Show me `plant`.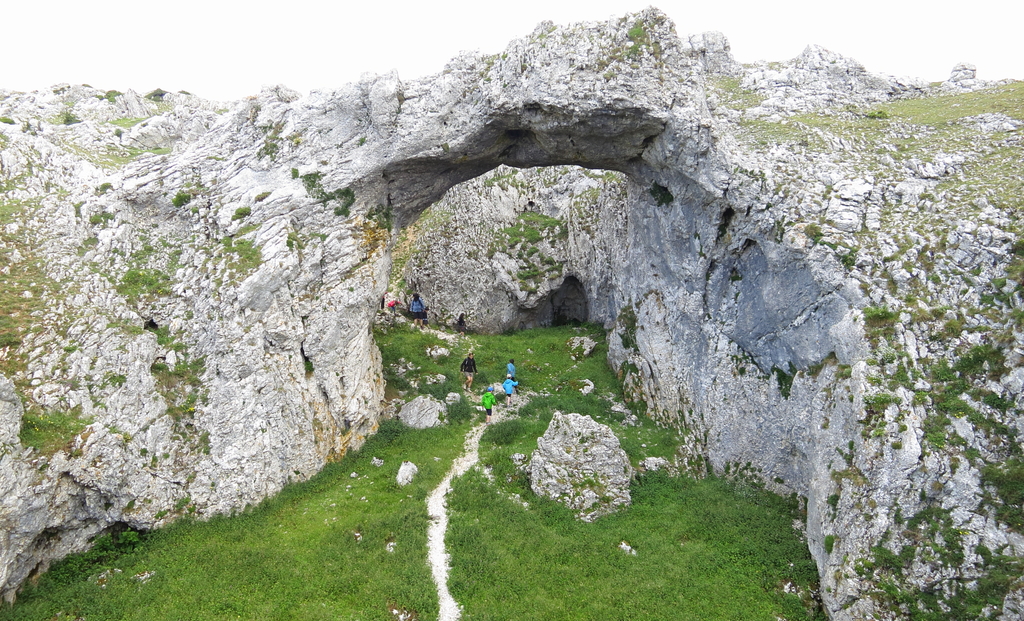
`plant` is here: bbox=(150, 454, 157, 468).
